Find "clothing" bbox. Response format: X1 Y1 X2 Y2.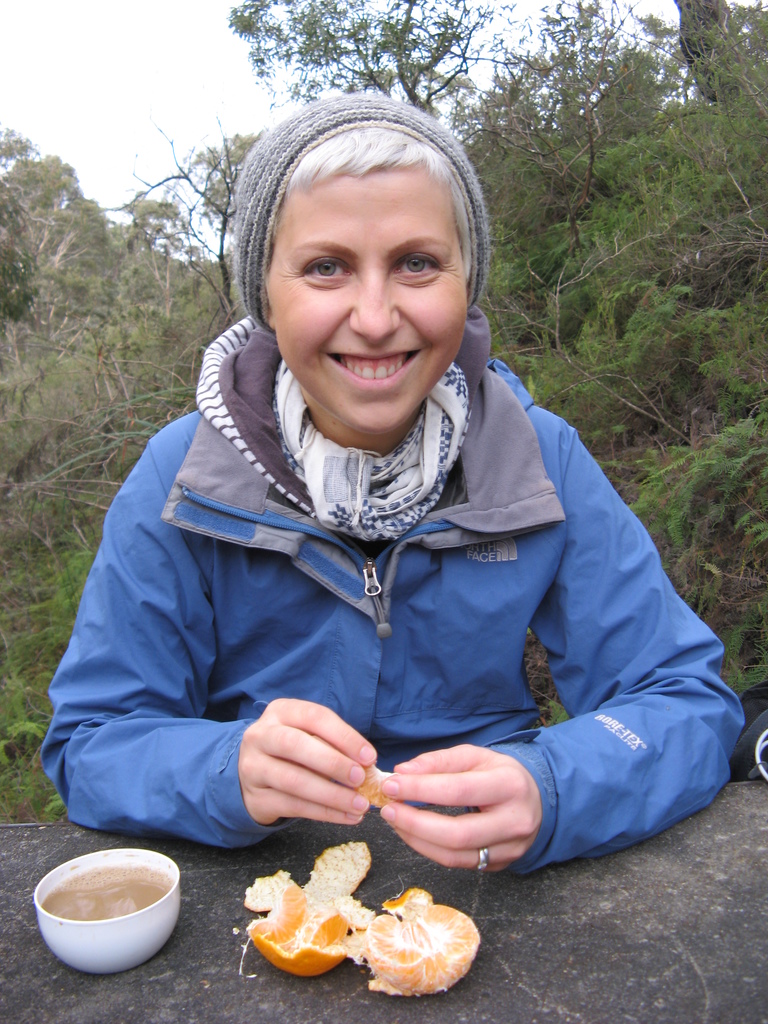
35 301 744 884.
